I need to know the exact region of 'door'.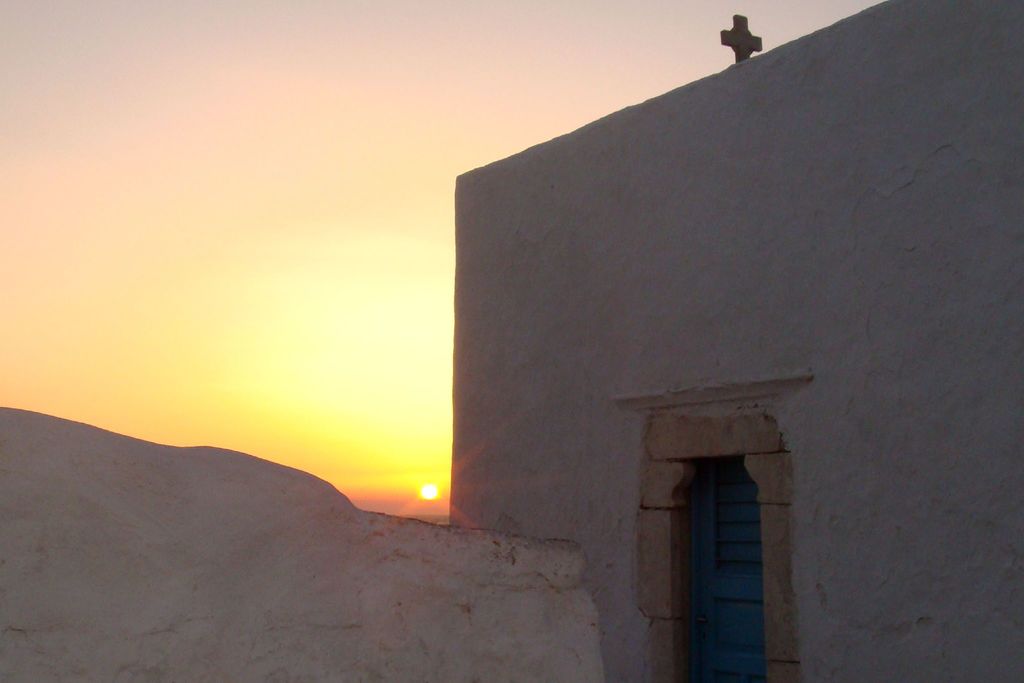
Region: 690 463 771 682.
